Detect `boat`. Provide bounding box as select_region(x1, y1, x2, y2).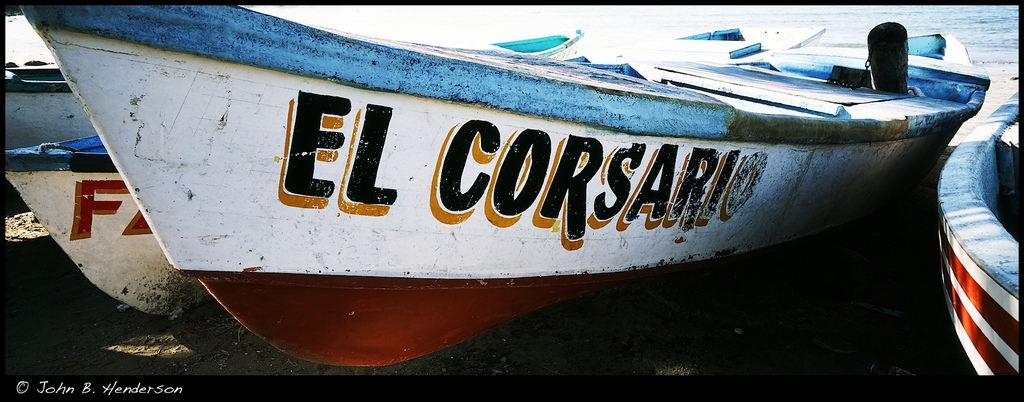
select_region(0, 129, 199, 321).
